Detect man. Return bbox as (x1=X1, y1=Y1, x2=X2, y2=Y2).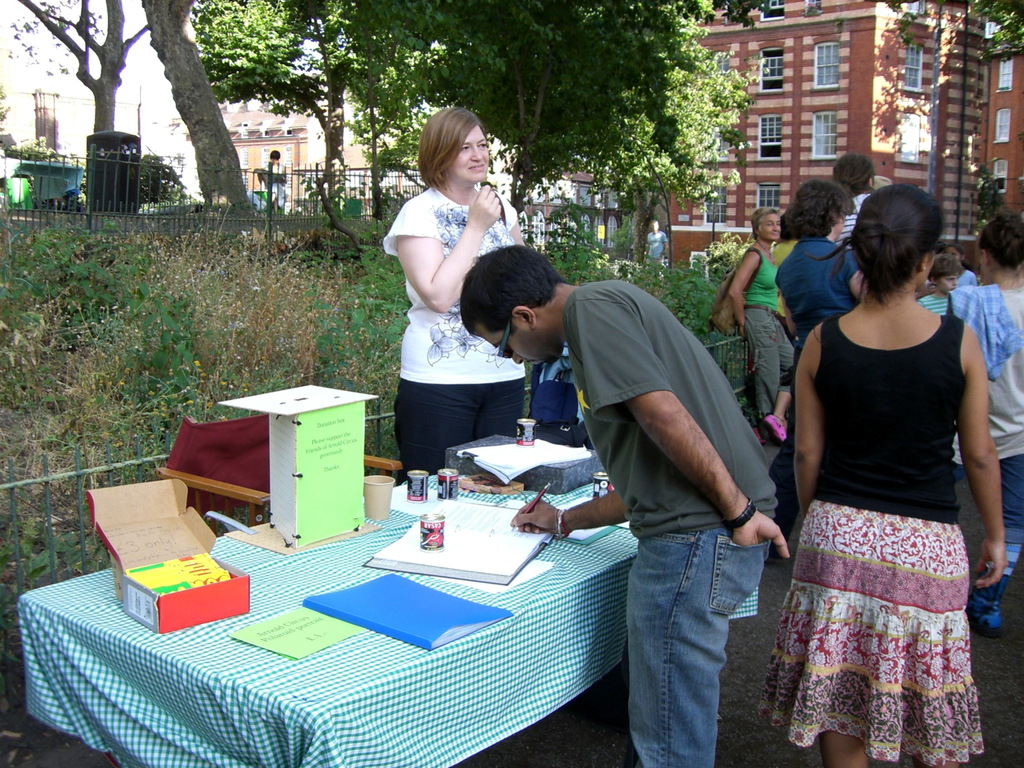
(x1=828, y1=145, x2=897, y2=270).
